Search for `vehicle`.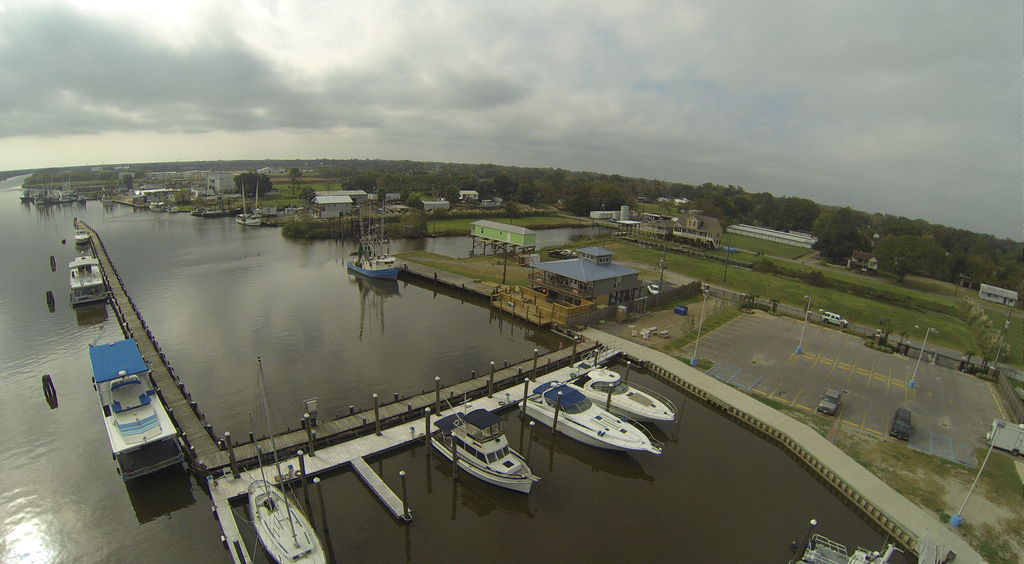
Found at <box>814,387,843,417</box>.
